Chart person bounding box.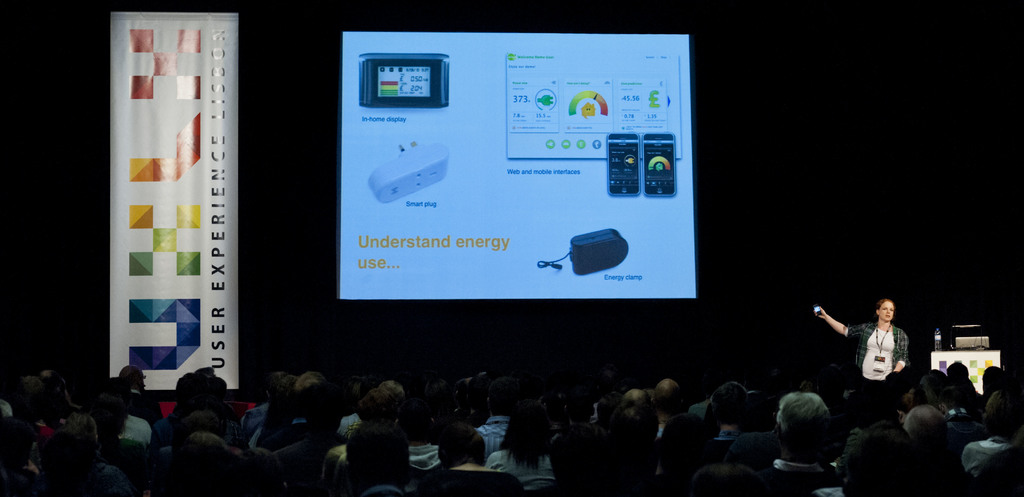
Charted: (left=967, top=383, right=1023, bottom=496).
